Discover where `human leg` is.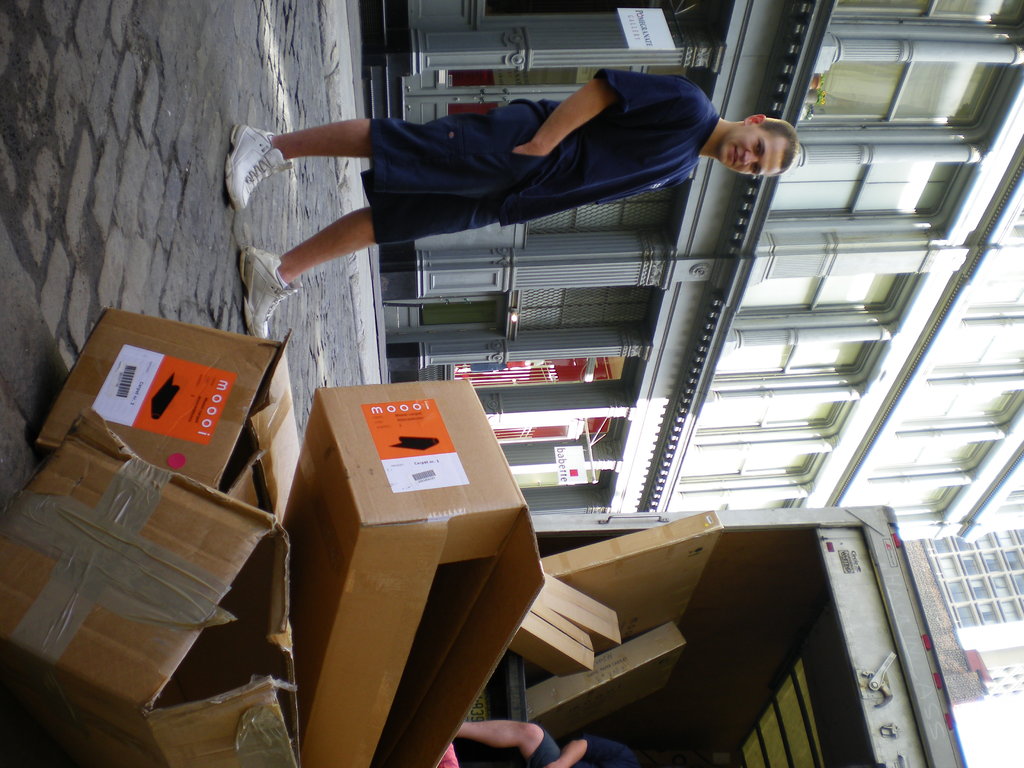
Discovered at pyautogui.locateOnScreen(219, 102, 538, 209).
